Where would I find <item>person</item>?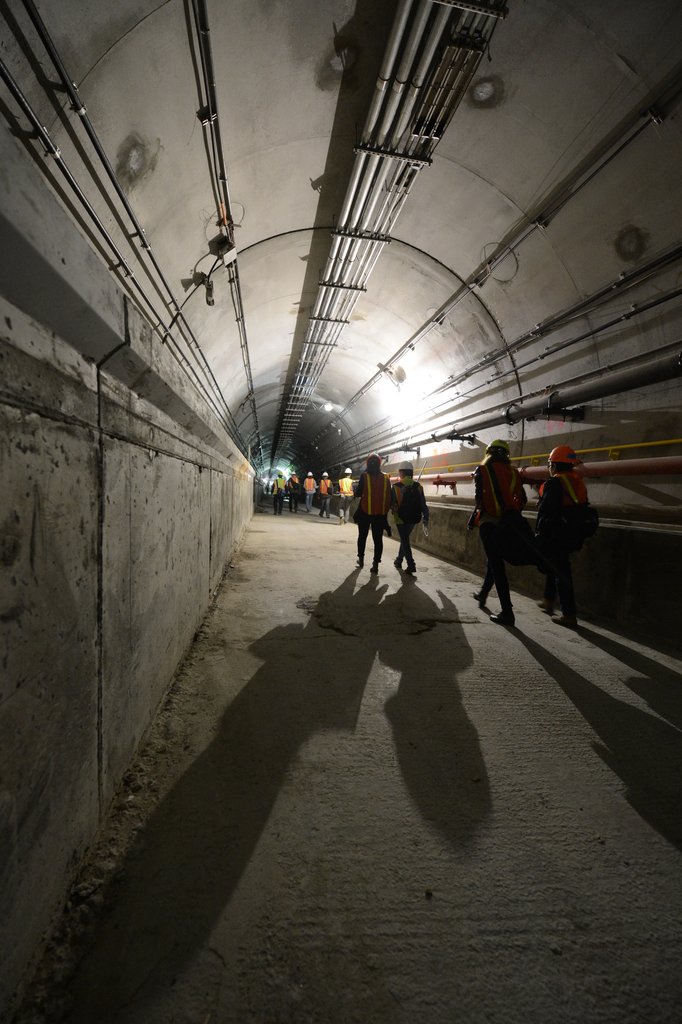
At 397:454:429:577.
